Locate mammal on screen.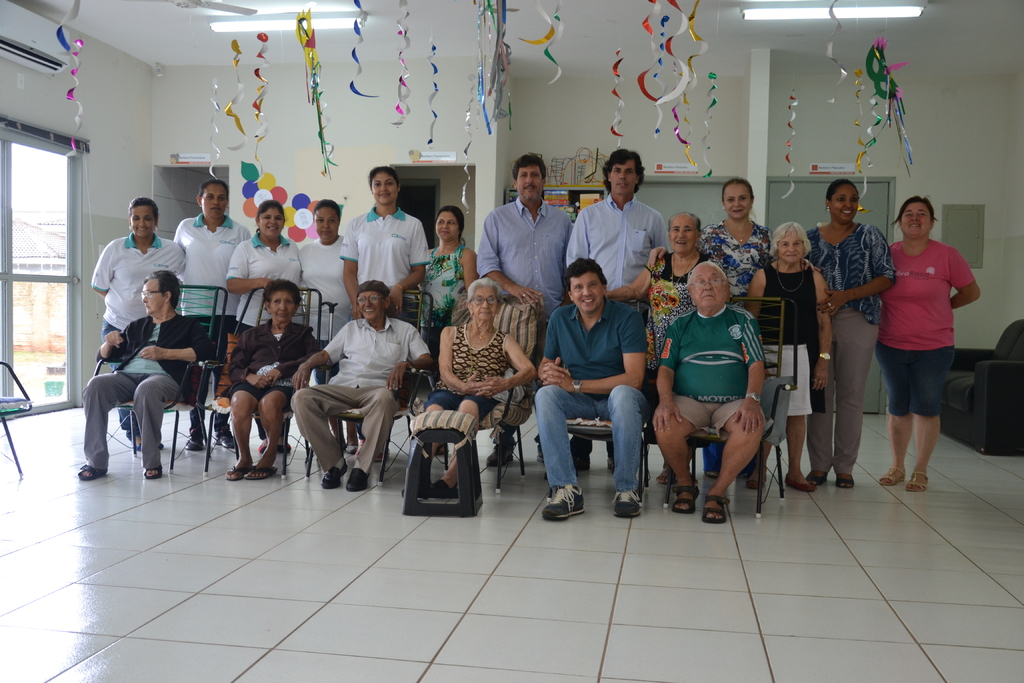
On screen at 88, 194, 192, 452.
